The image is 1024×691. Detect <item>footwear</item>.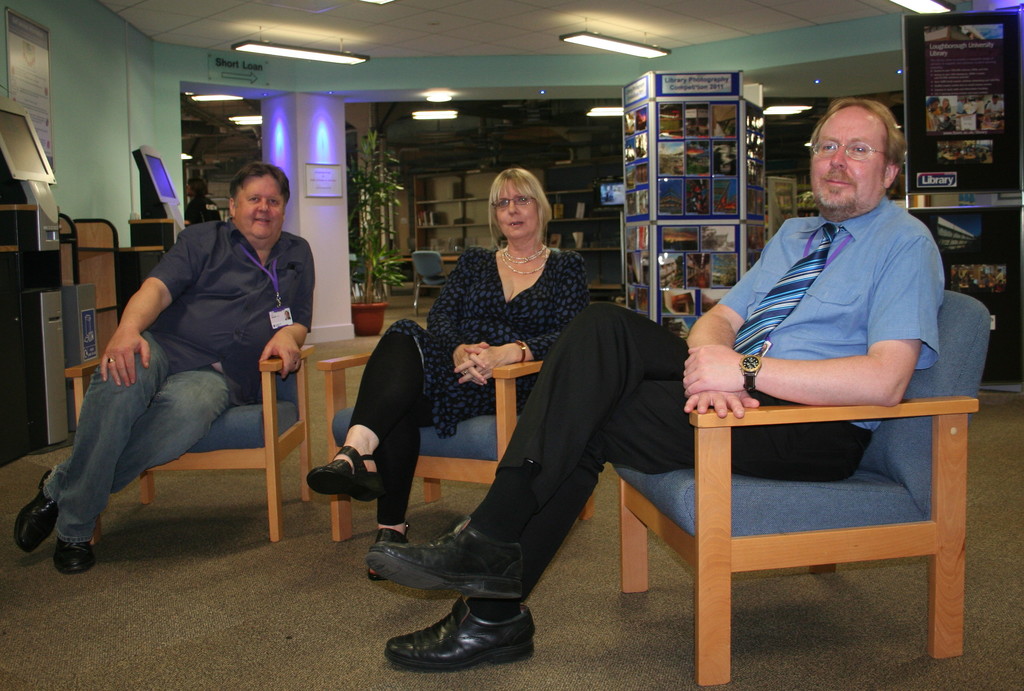
Detection: [left=305, top=443, right=381, bottom=503].
